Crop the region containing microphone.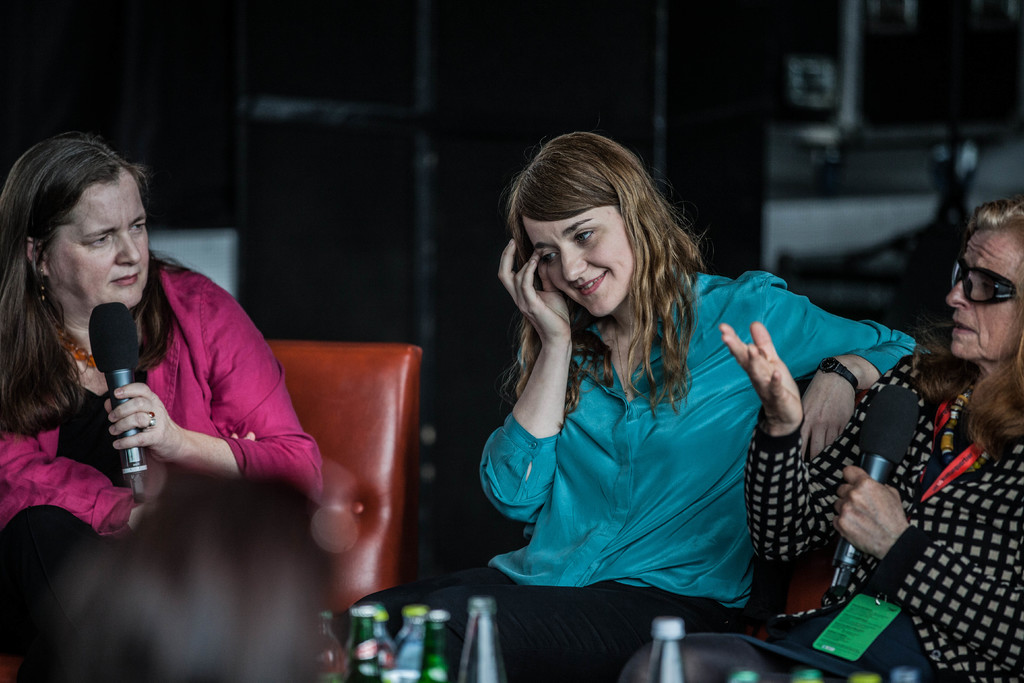
Crop region: Rect(88, 301, 149, 504).
